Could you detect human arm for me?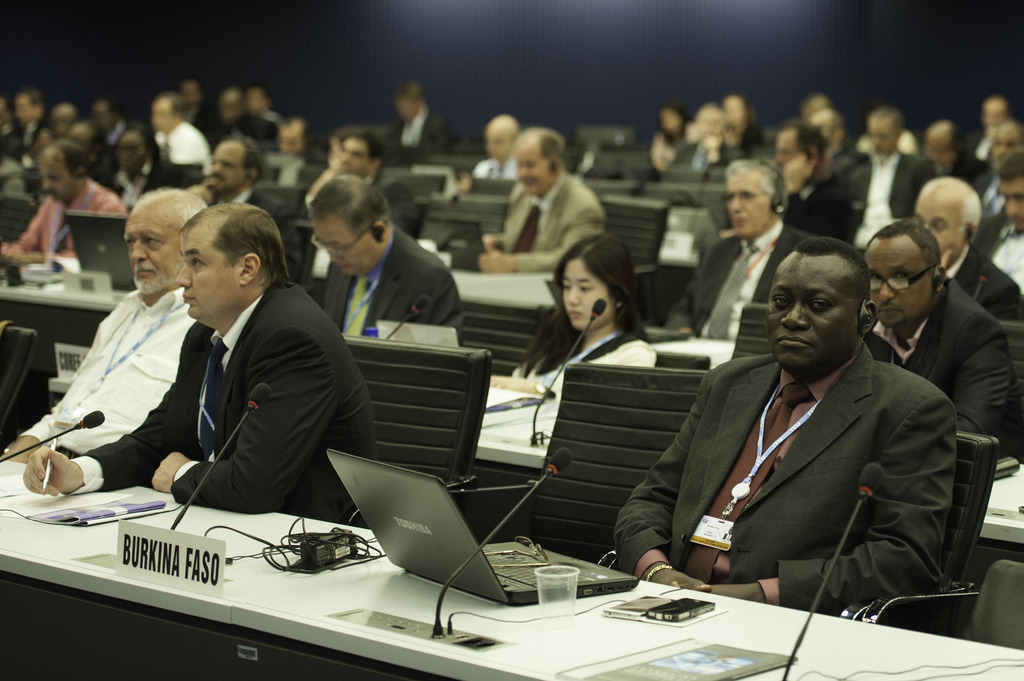
Detection result: {"x1": 936, "y1": 326, "x2": 1018, "y2": 444}.
